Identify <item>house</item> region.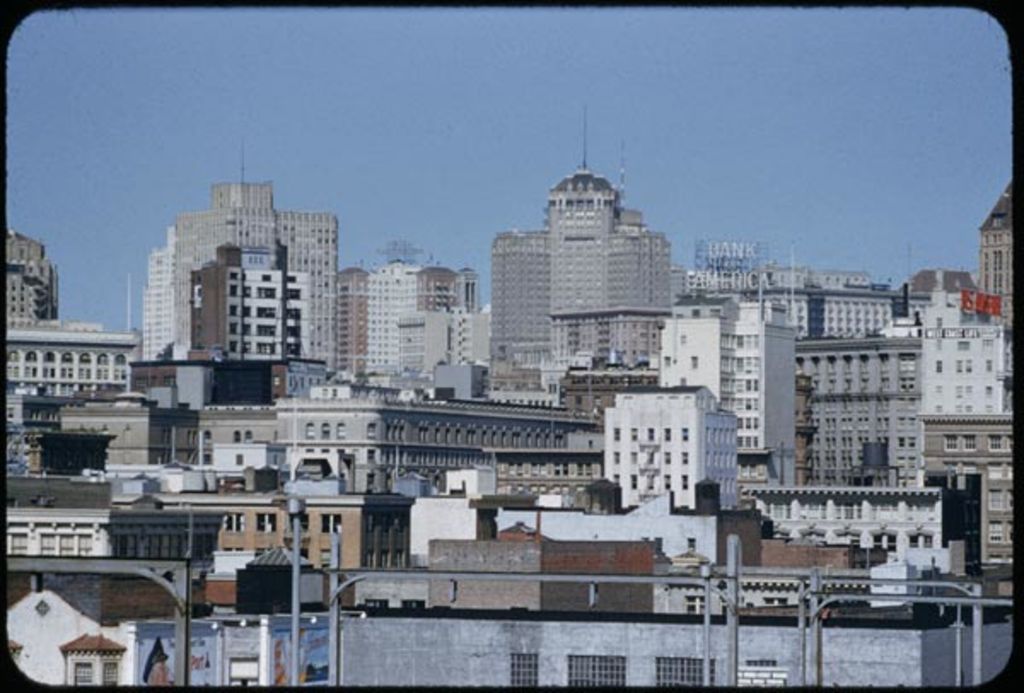
Region: 186, 242, 285, 364.
